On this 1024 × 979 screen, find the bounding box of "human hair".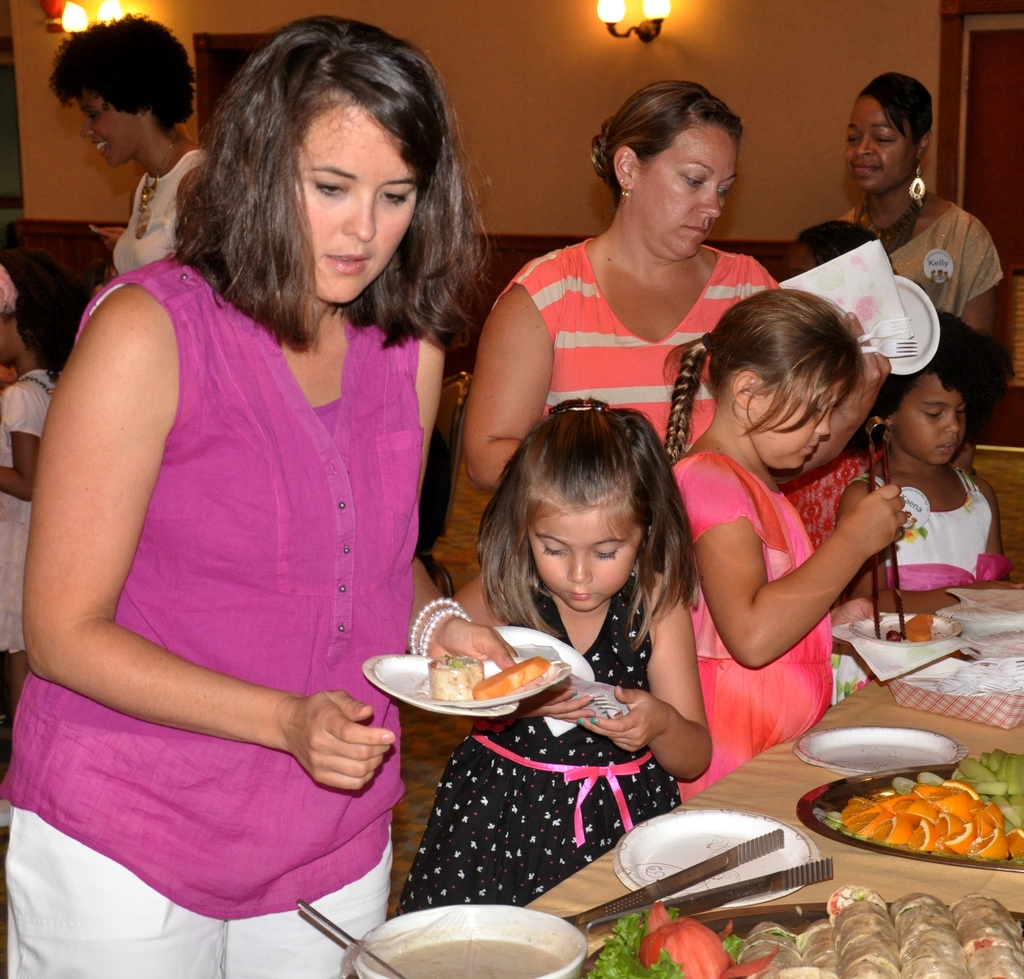
Bounding box: (856, 69, 933, 149).
